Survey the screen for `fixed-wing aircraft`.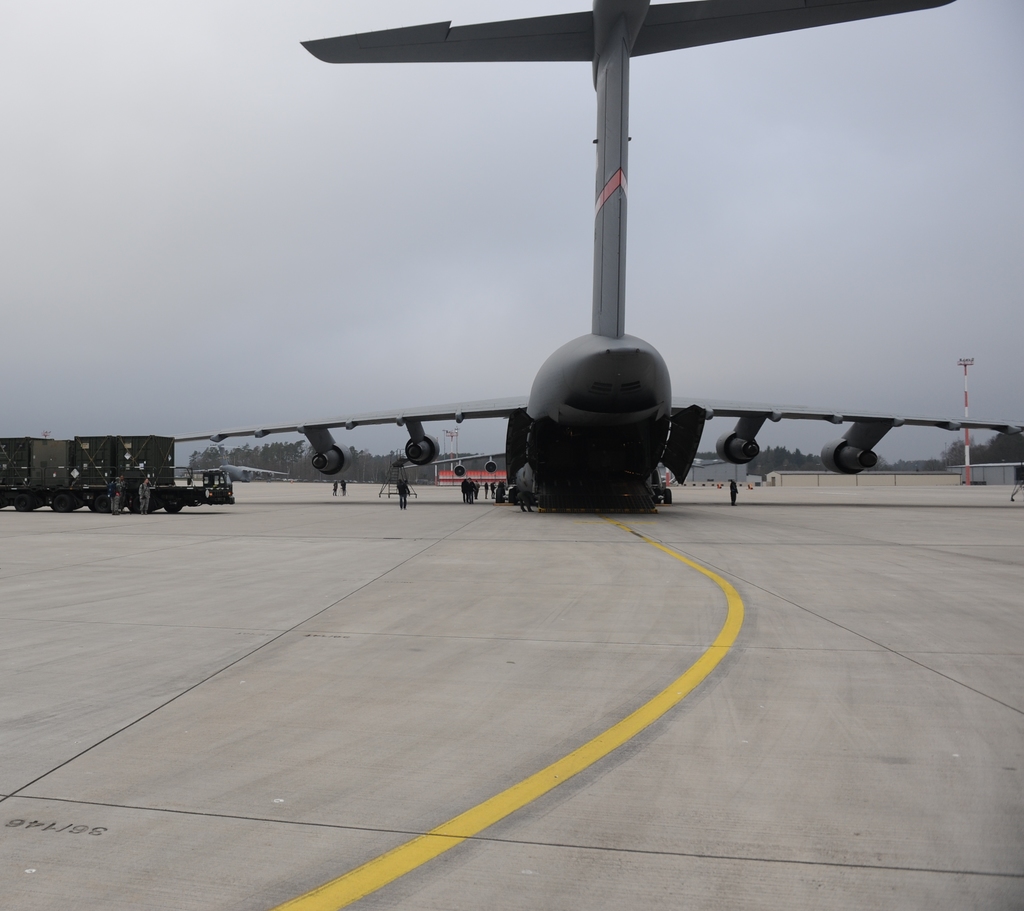
Survey found: {"x1": 170, "y1": 0, "x2": 1012, "y2": 513}.
